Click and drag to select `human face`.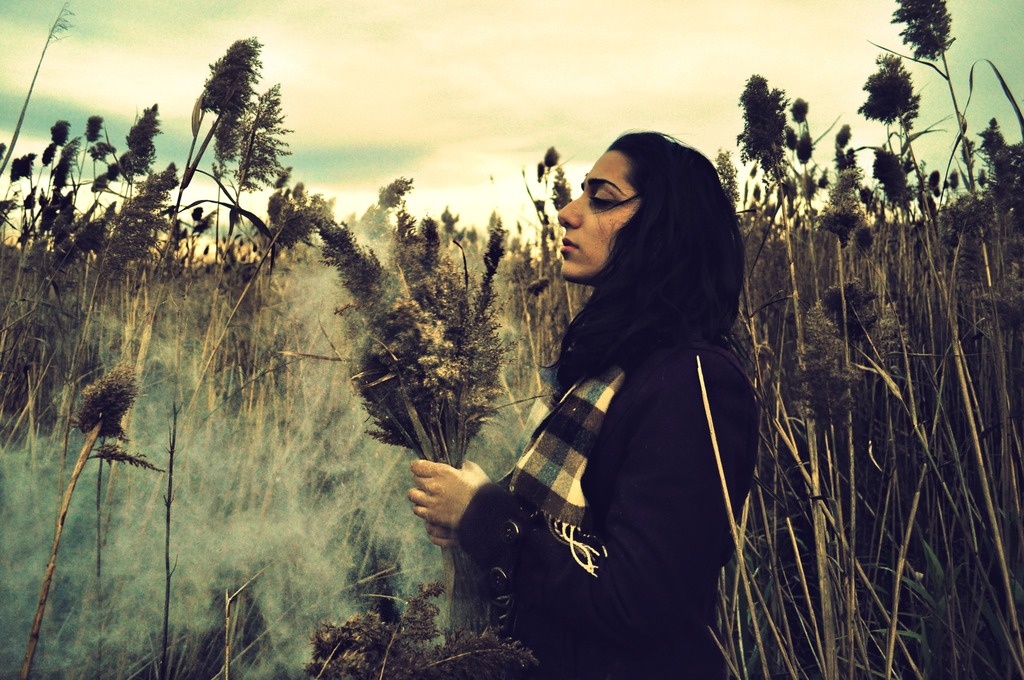
Selection: box(559, 148, 630, 280).
